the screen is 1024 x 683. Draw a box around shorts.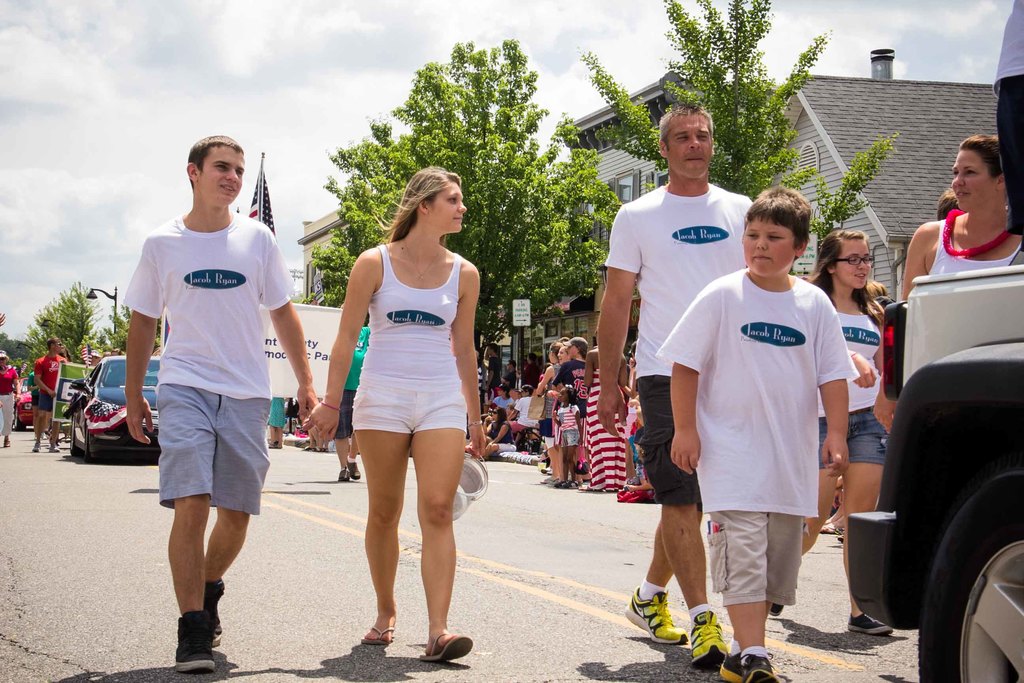
(38, 395, 52, 412).
